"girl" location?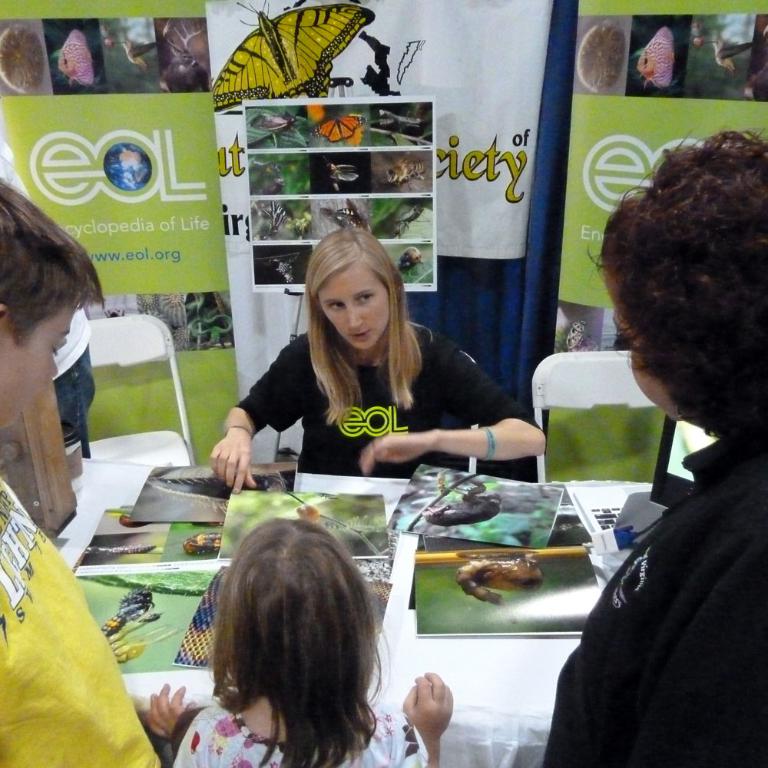
rect(211, 215, 545, 488)
